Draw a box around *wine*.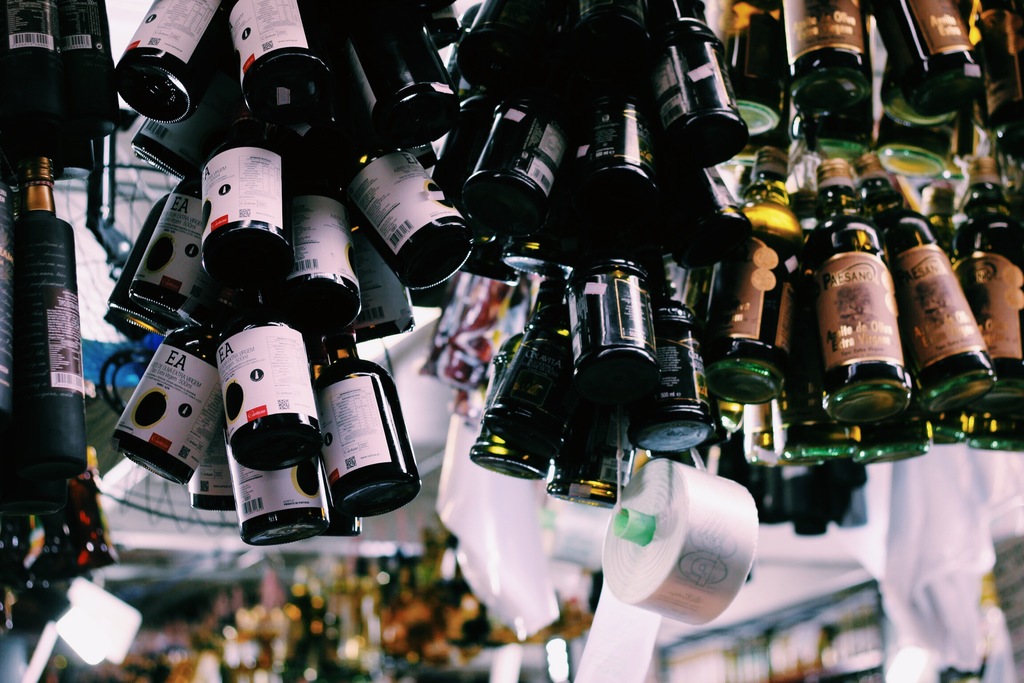
{"x1": 0, "y1": 425, "x2": 65, "y2": 520}.
